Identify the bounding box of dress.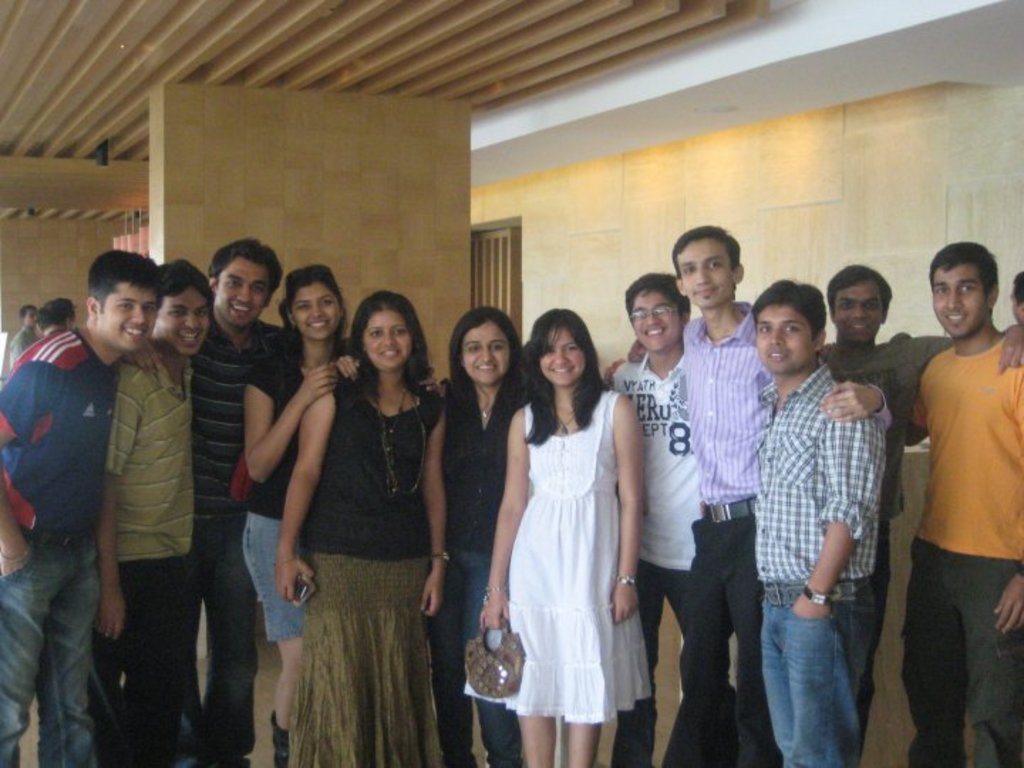
<bbox>282, 381, 448, 761</bbox>.
